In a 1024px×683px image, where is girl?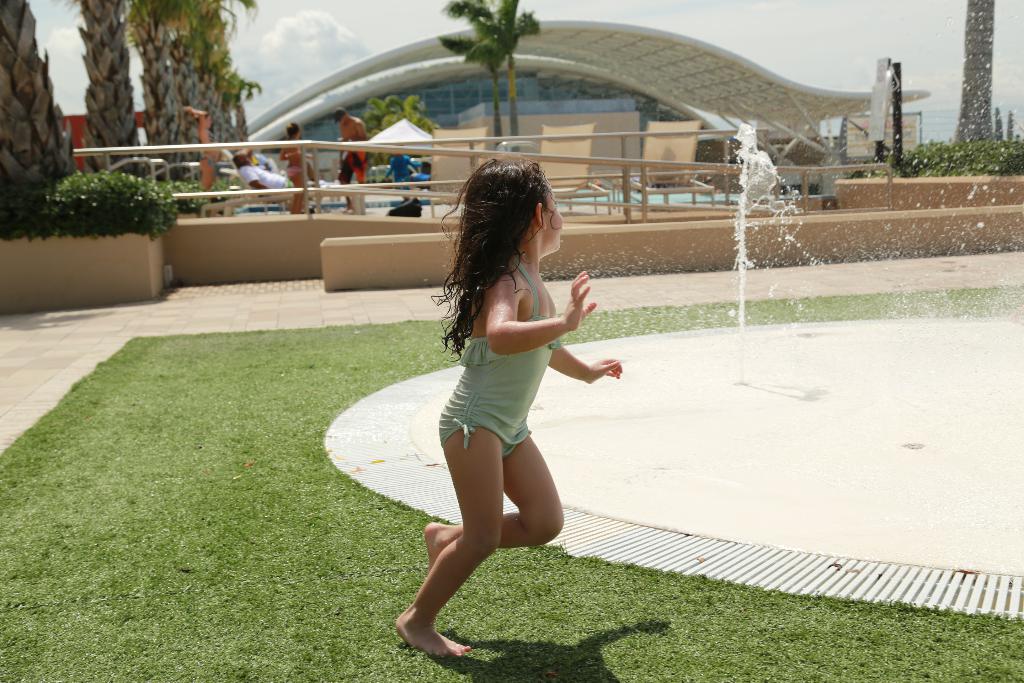
<bbox>276, 122, 311, 215</bbox>.
